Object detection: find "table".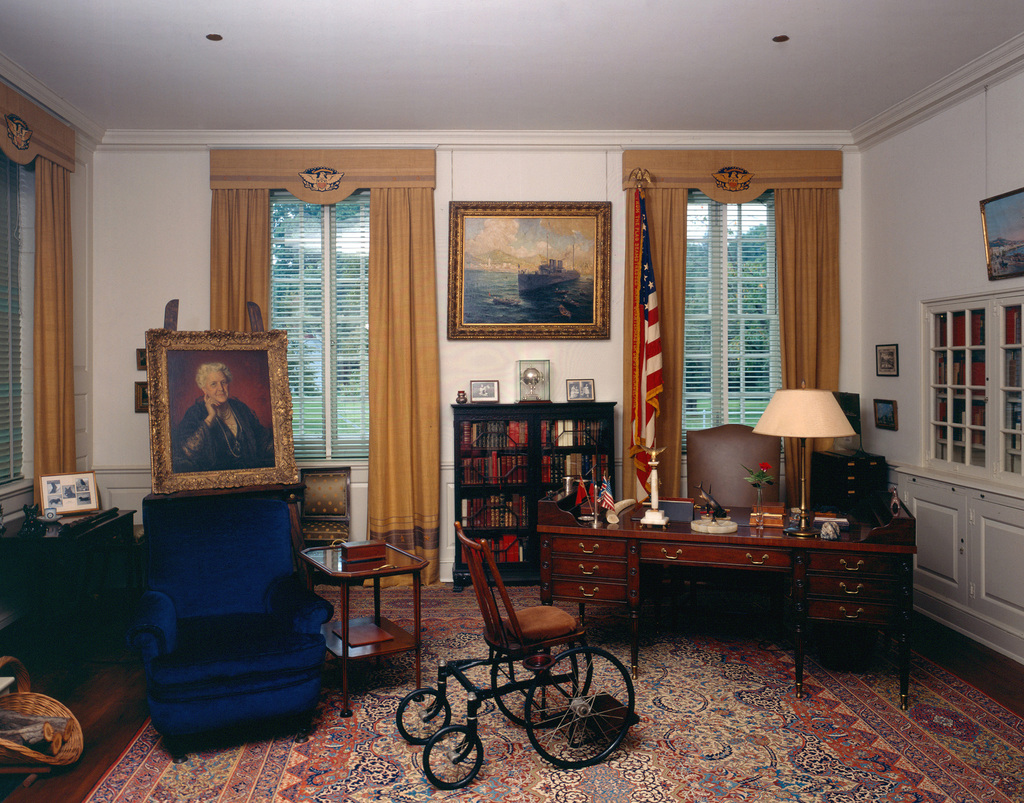
<bbox>523, 499, 908, 661</bbox>.
